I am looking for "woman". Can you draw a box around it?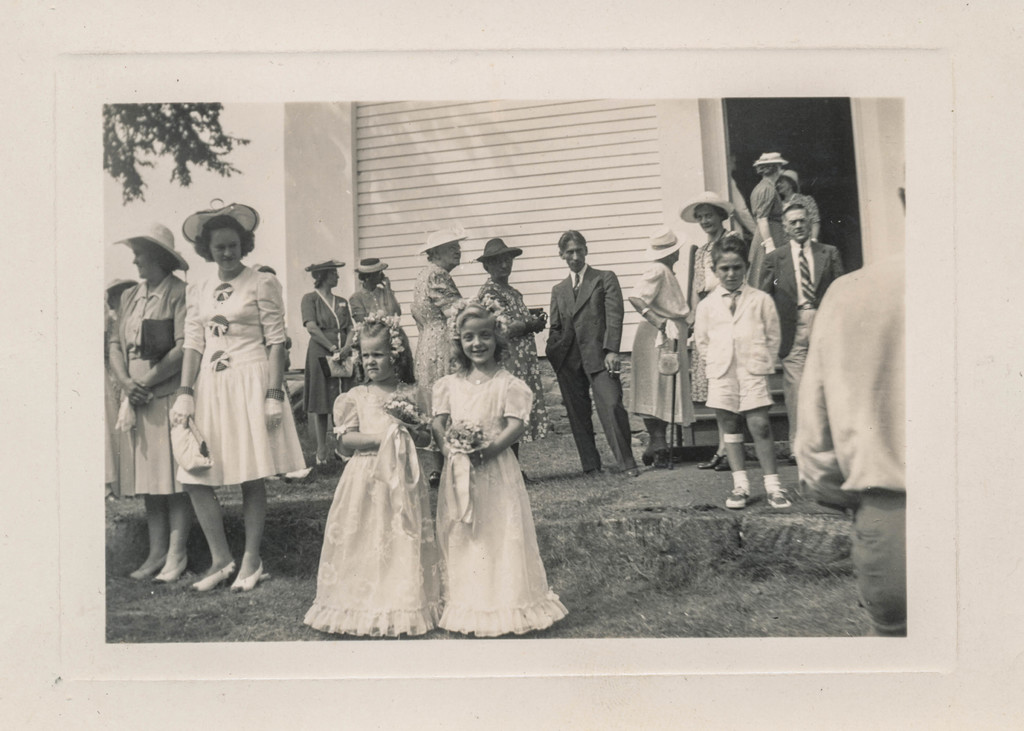
Sure, the bounding box is {"x1": 104, "y1": 218, "x2": 189, "y2": 582}.
